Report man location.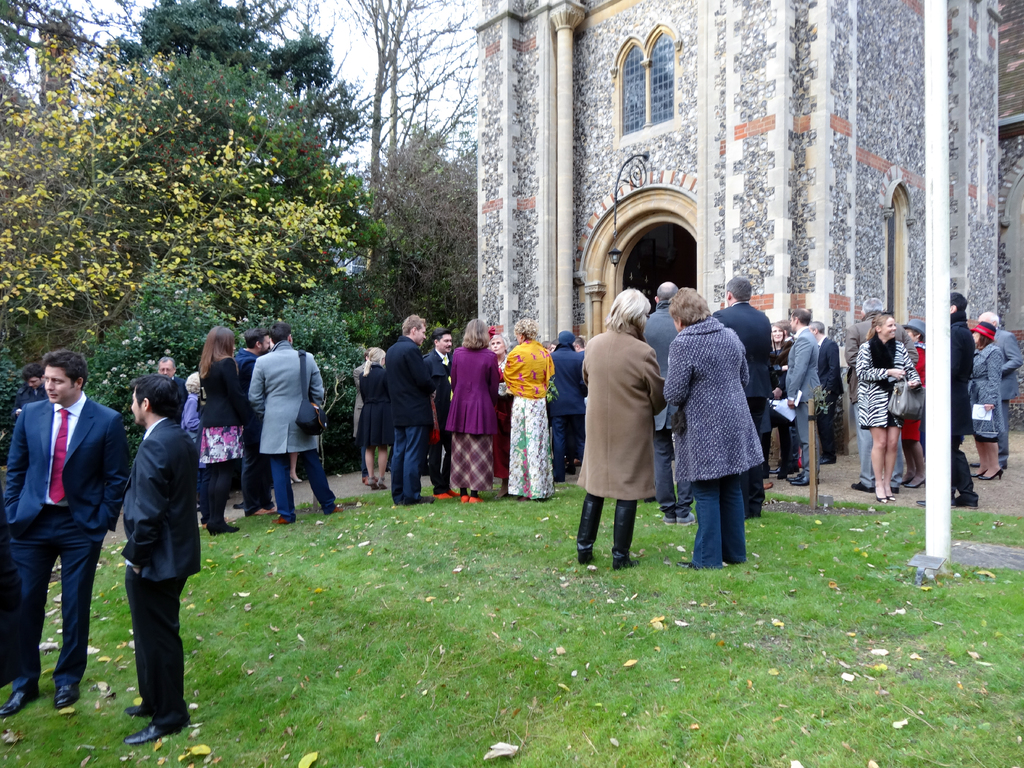
Report: <bbox>384, 314, 438, 505</bbox>.
